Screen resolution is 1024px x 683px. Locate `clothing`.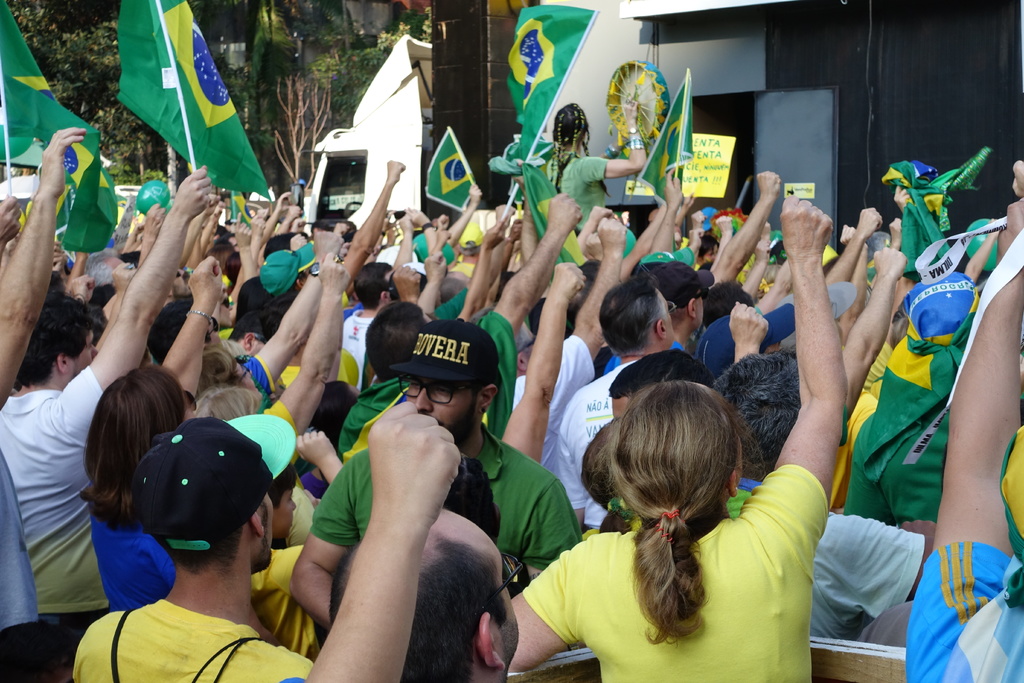
bbox(339, 308, 378, 393).
